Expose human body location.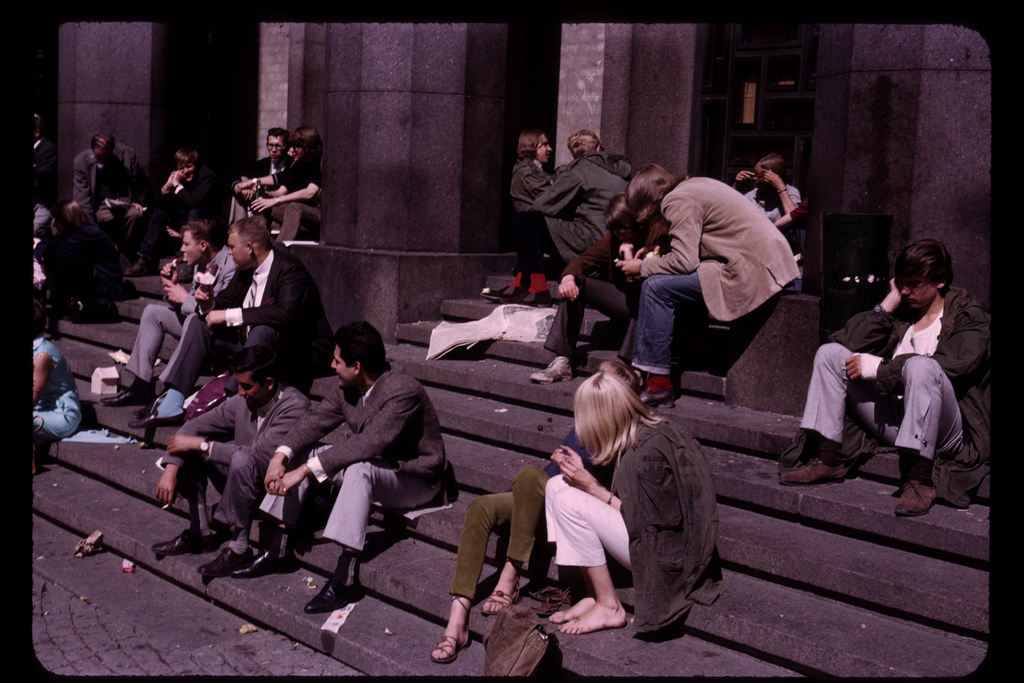
Exposed at <region>423, 421, 616, 666</region>.
